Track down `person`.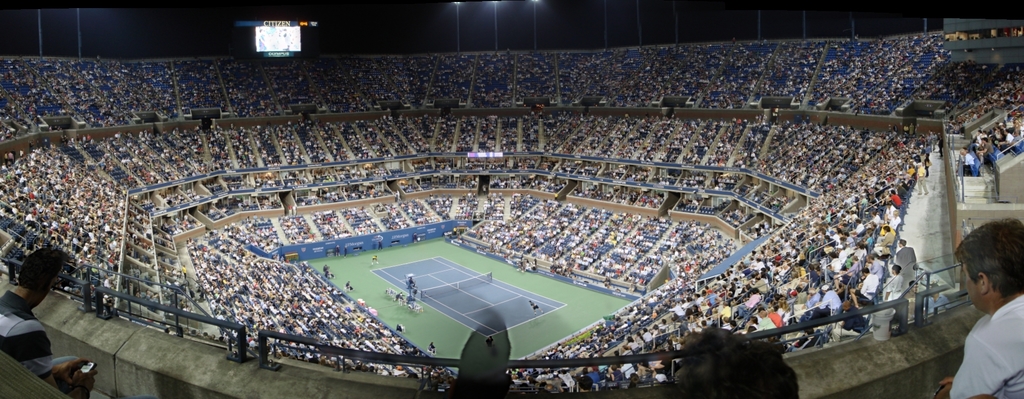
Tracked to [0, 238, 66, 369].
